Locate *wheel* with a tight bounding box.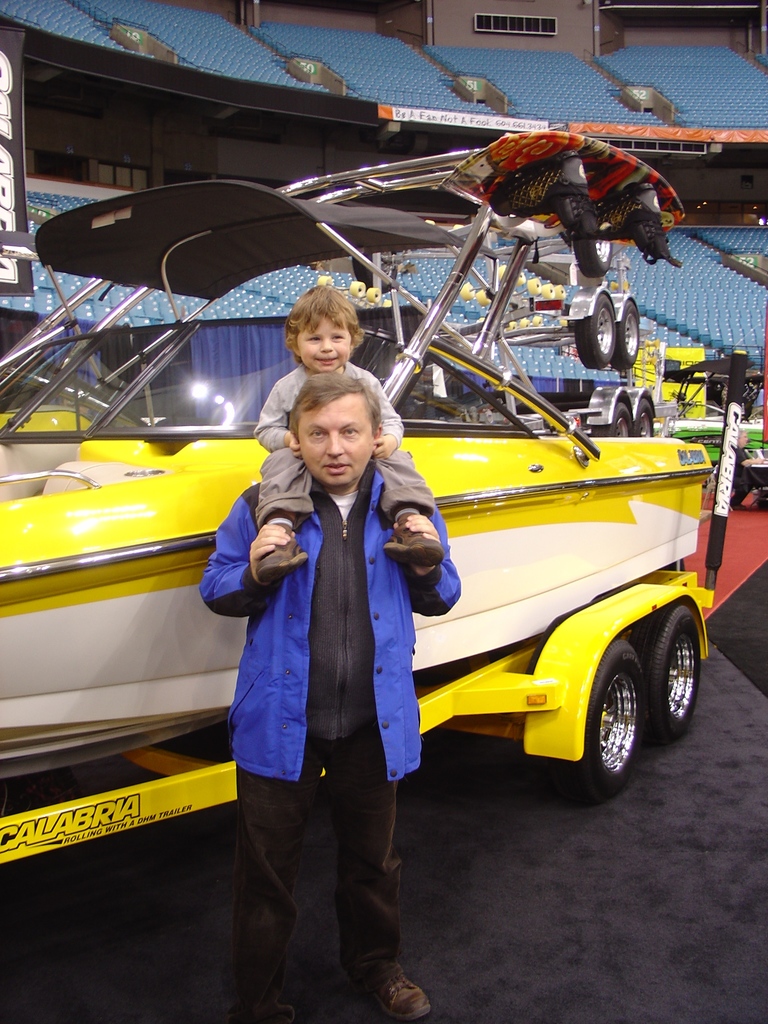
(x1=628, y1=602, x2=702, y2=740).
